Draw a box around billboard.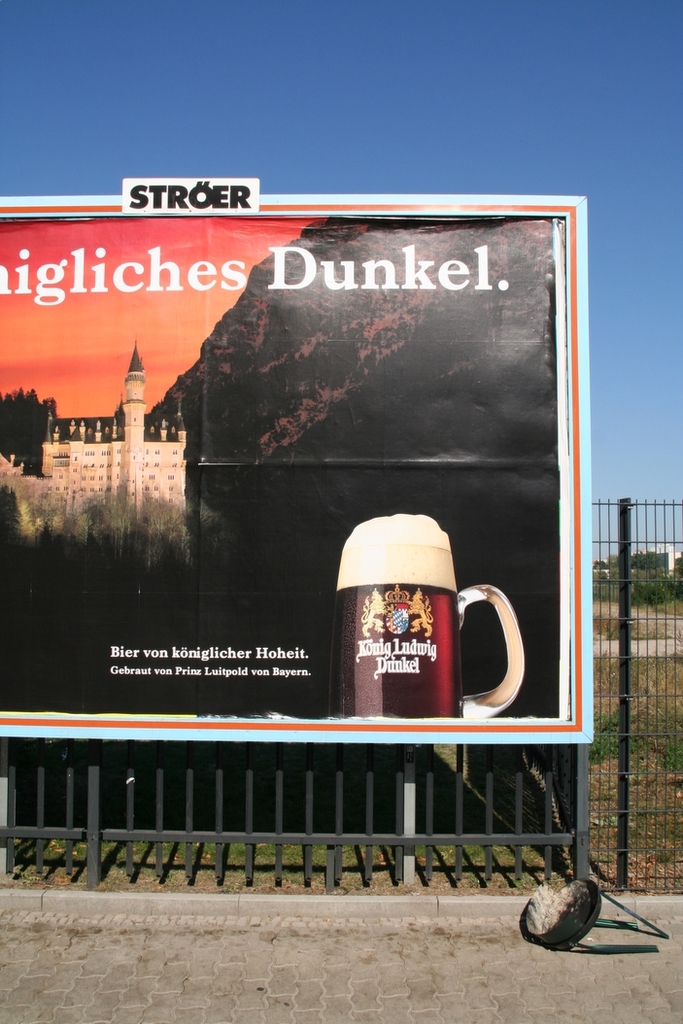
{"x1": 0, "y1": 193, "x2": 598, "y2": 742}.
